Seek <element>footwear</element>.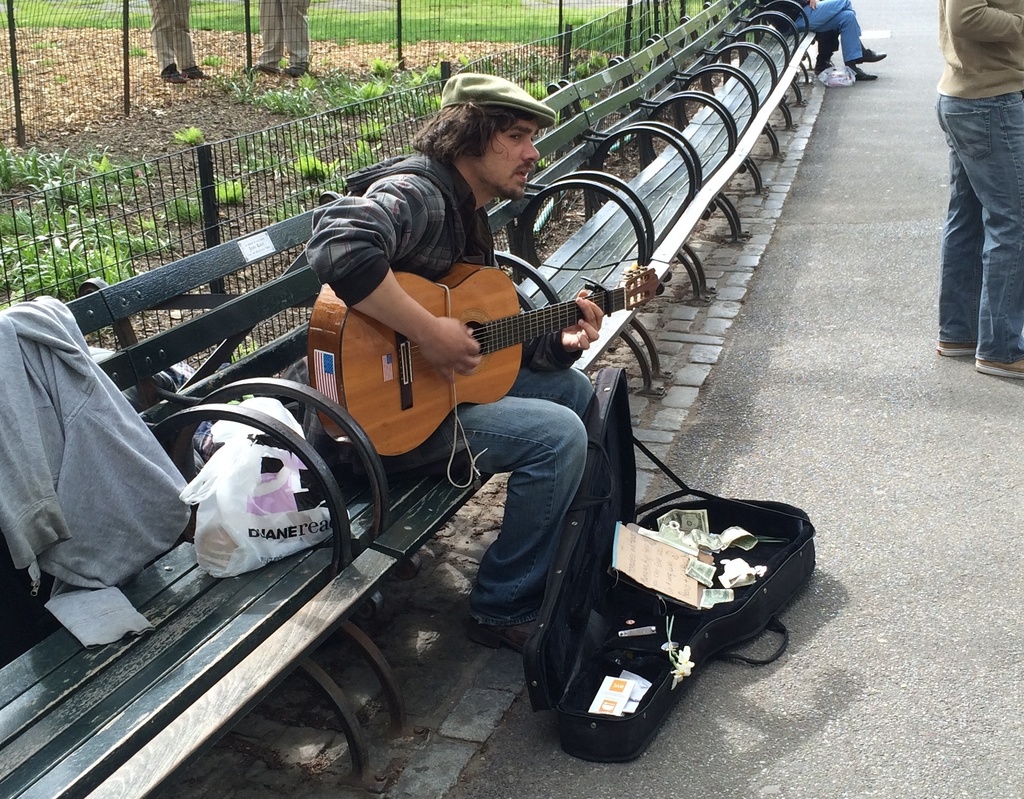
(934,341,975,360).
